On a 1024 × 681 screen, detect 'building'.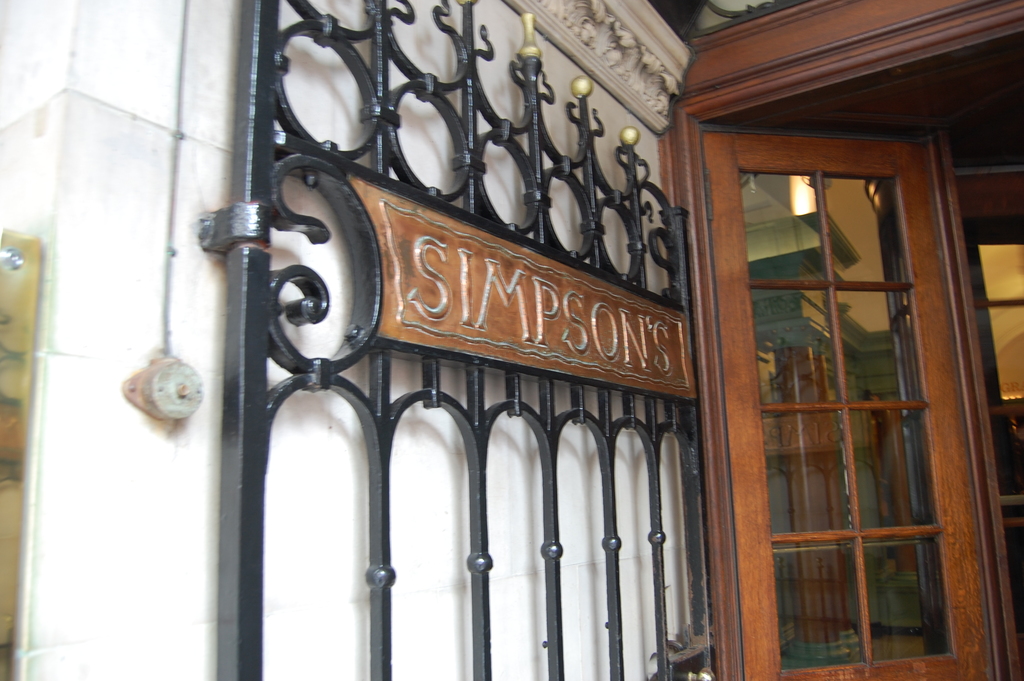
x1=0, y1=0, x2=1023, y2=680.
